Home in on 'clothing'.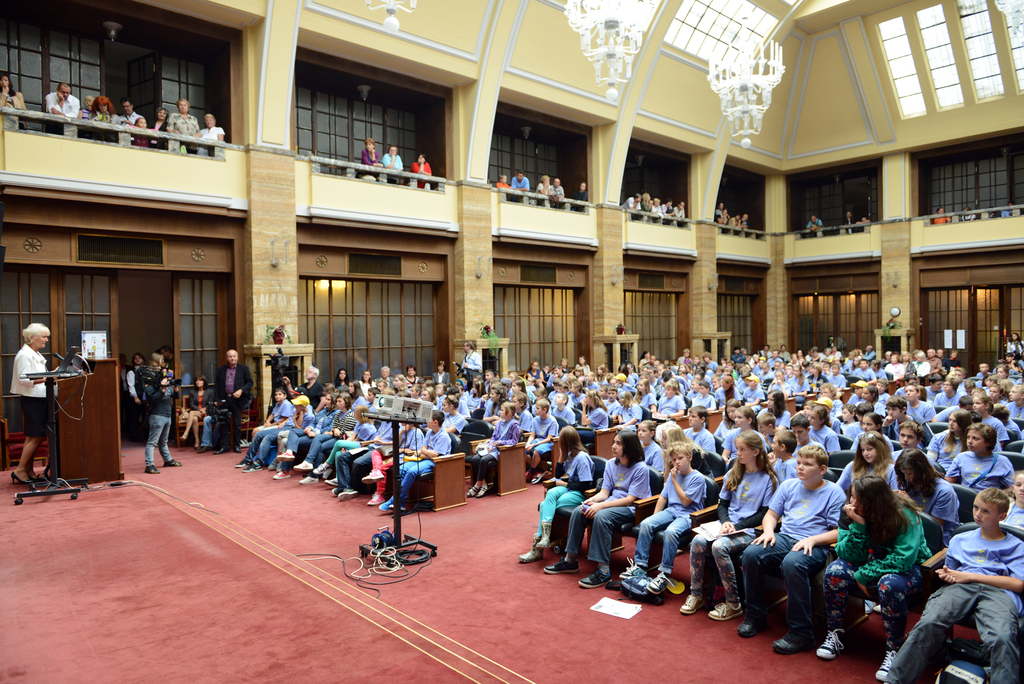
Homed in at [830,375,846,391].
